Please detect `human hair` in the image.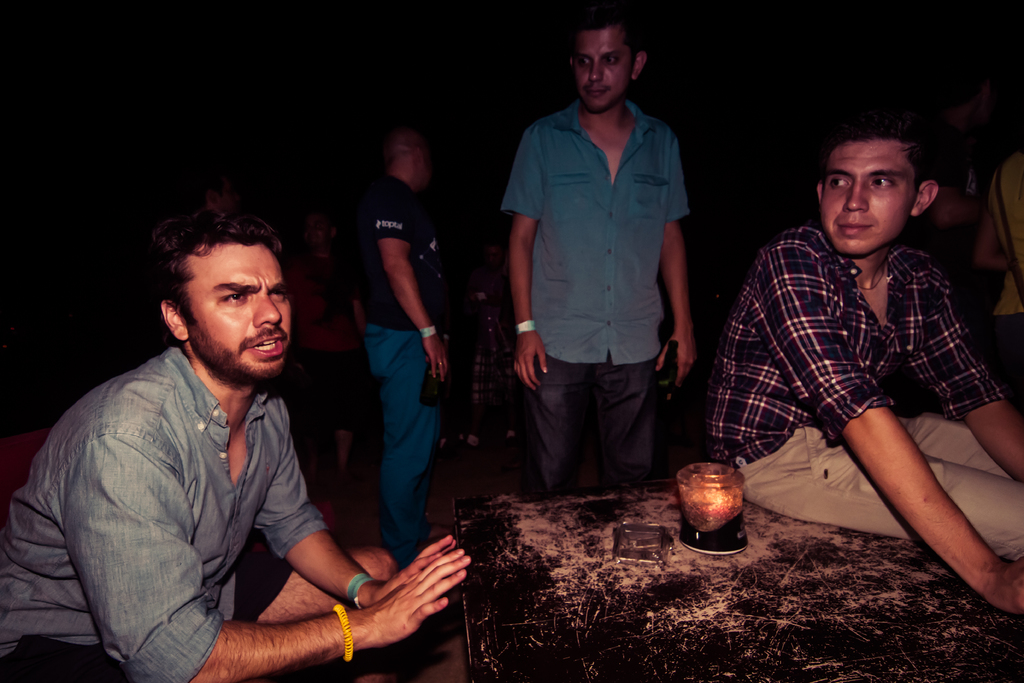
x1=153, y1=198, x2=284, y2=326.
